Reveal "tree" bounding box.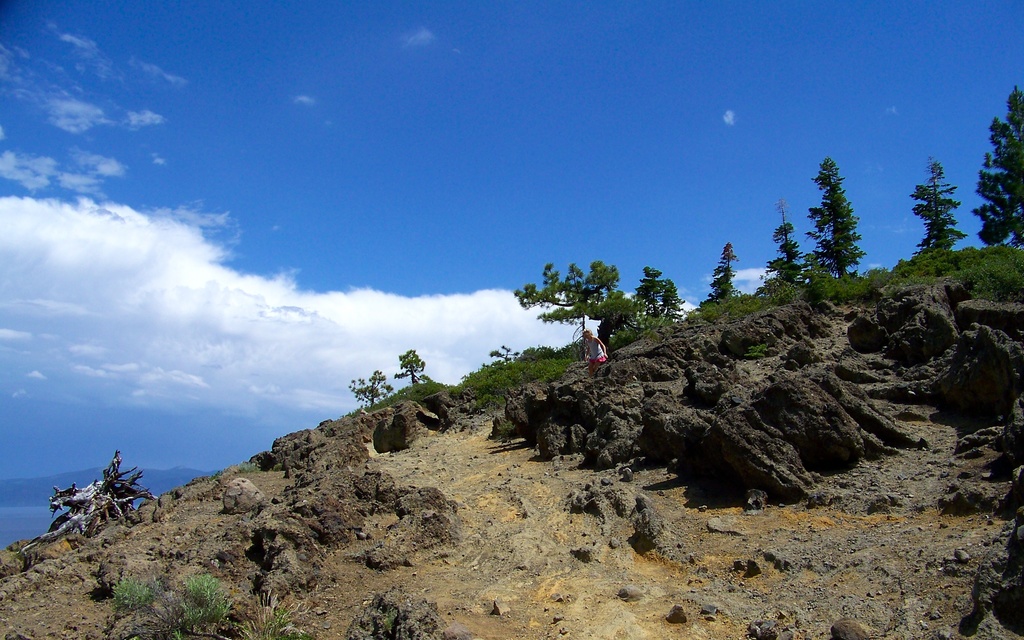
Revealed: rect(632, 263, 691, 325).
